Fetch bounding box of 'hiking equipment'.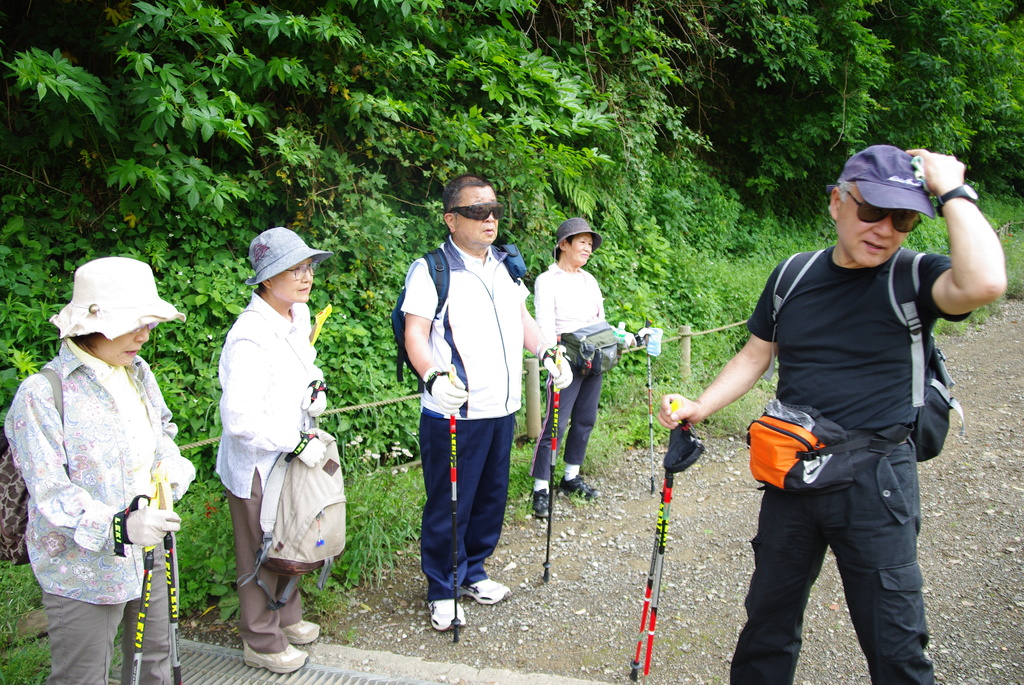
Bbox: 228:379:350:615.
